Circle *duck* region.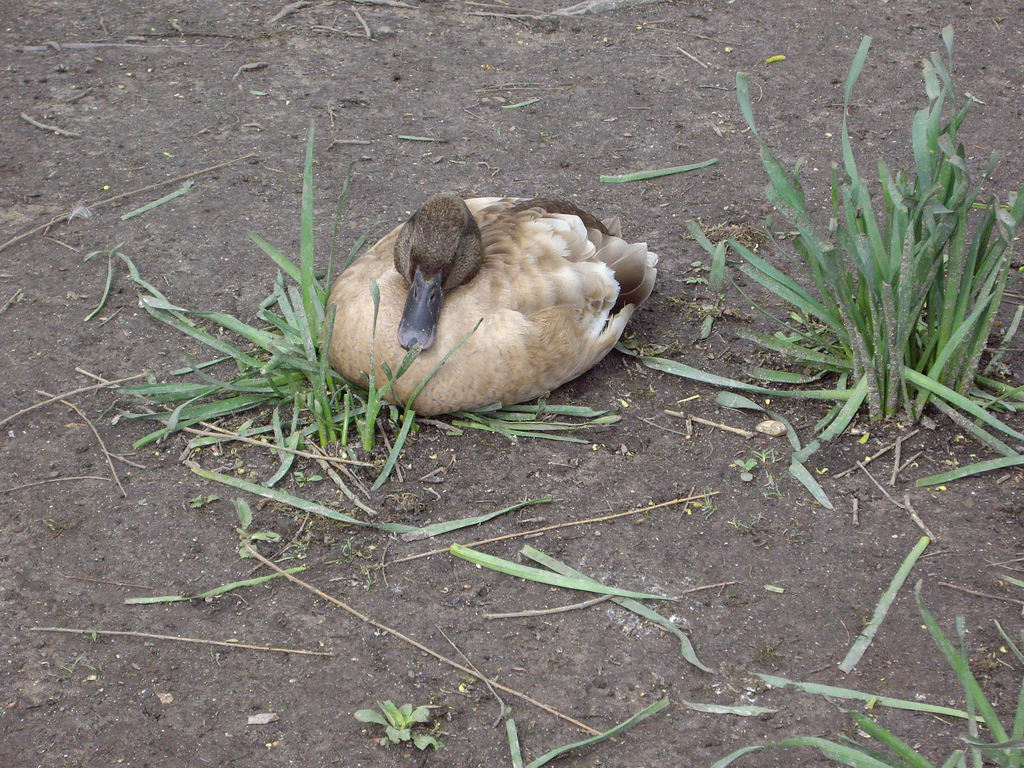
Region: [323, 174, 662, 432].
